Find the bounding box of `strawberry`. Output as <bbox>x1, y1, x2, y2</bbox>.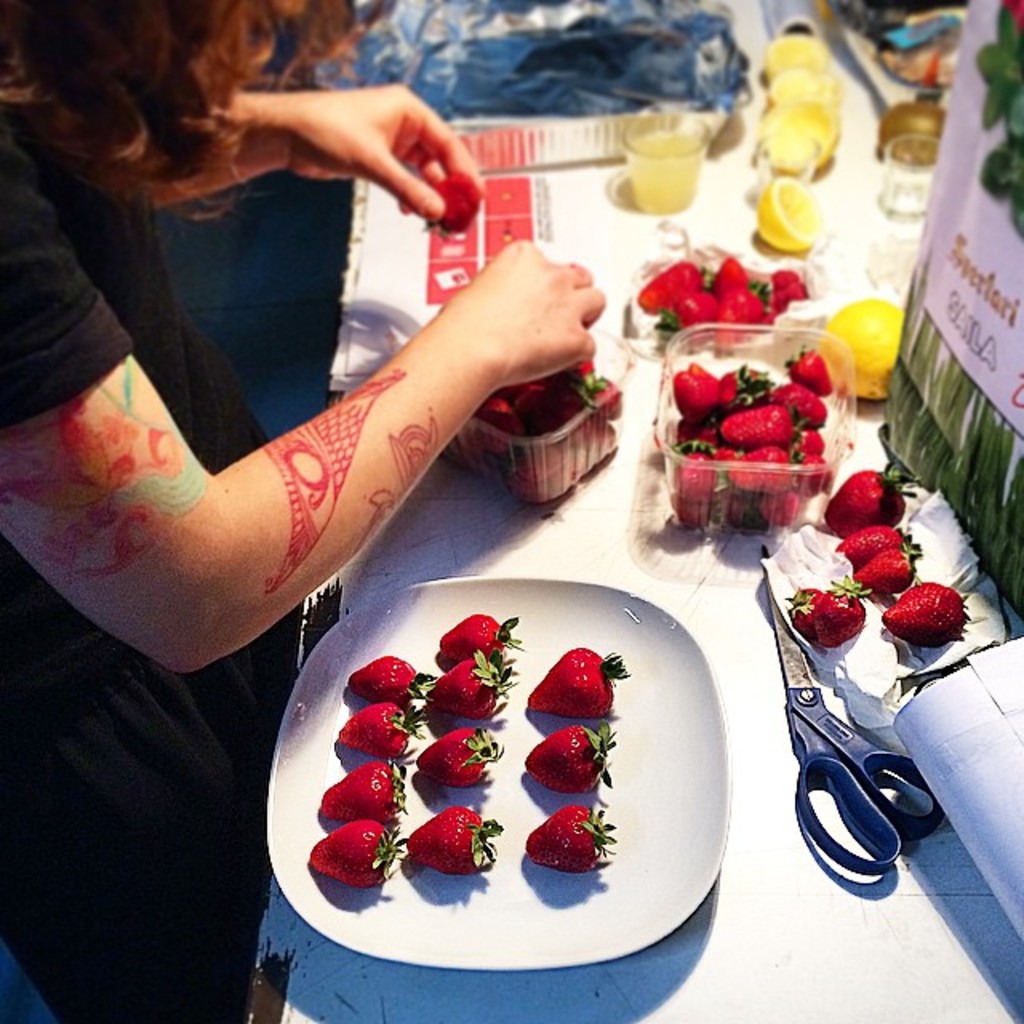
<bbox>426, 166, 488, 242</bbox>.
